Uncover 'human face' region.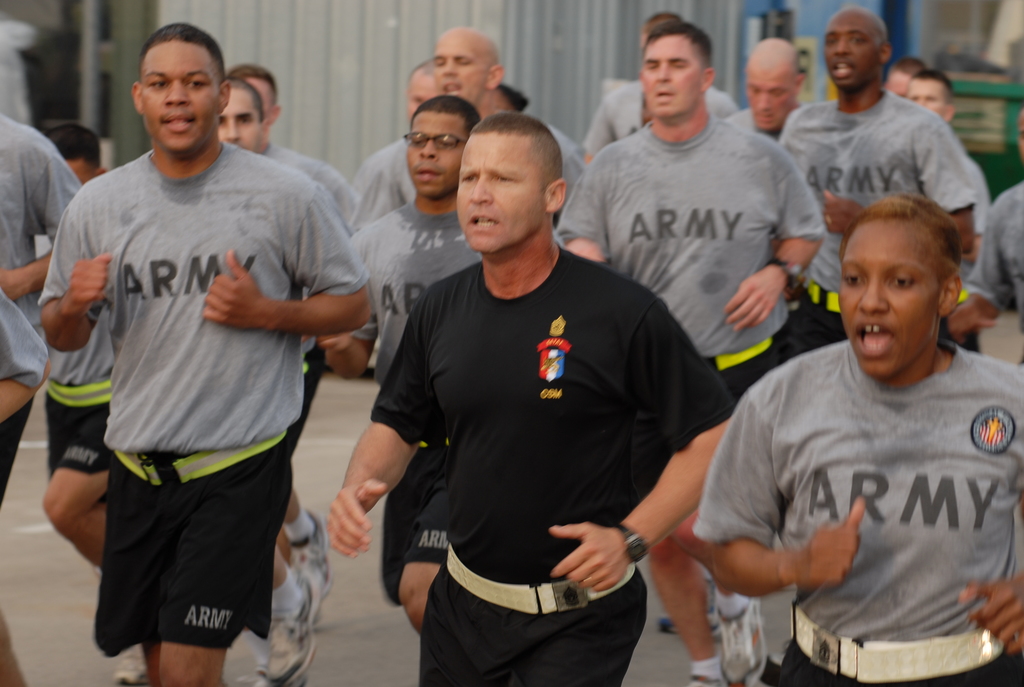
Uncovered: select_region(886, 72, 913, 99).
